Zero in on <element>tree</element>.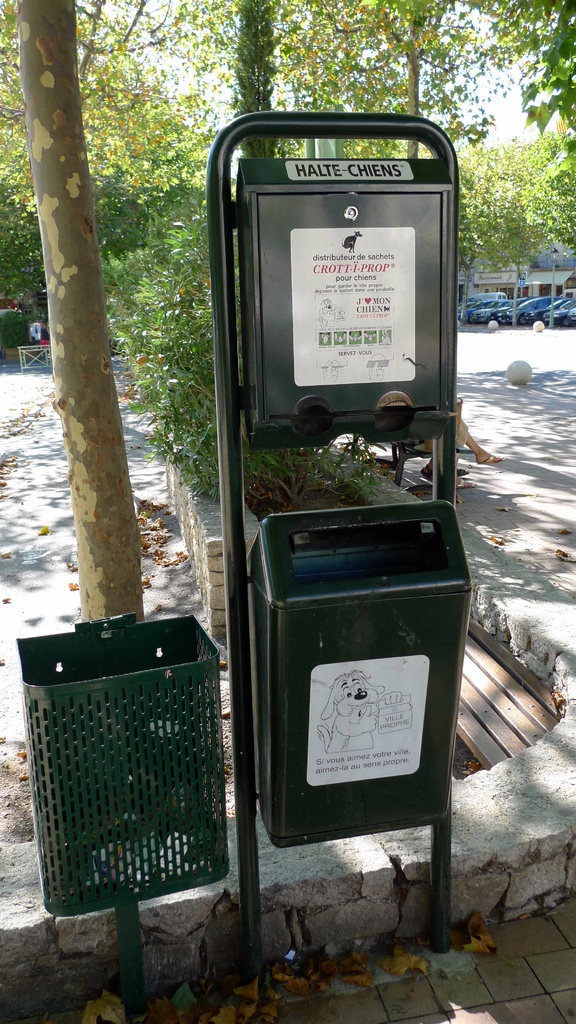
Zeroed in: (left=0, top=1, right=212, bottom=348).
